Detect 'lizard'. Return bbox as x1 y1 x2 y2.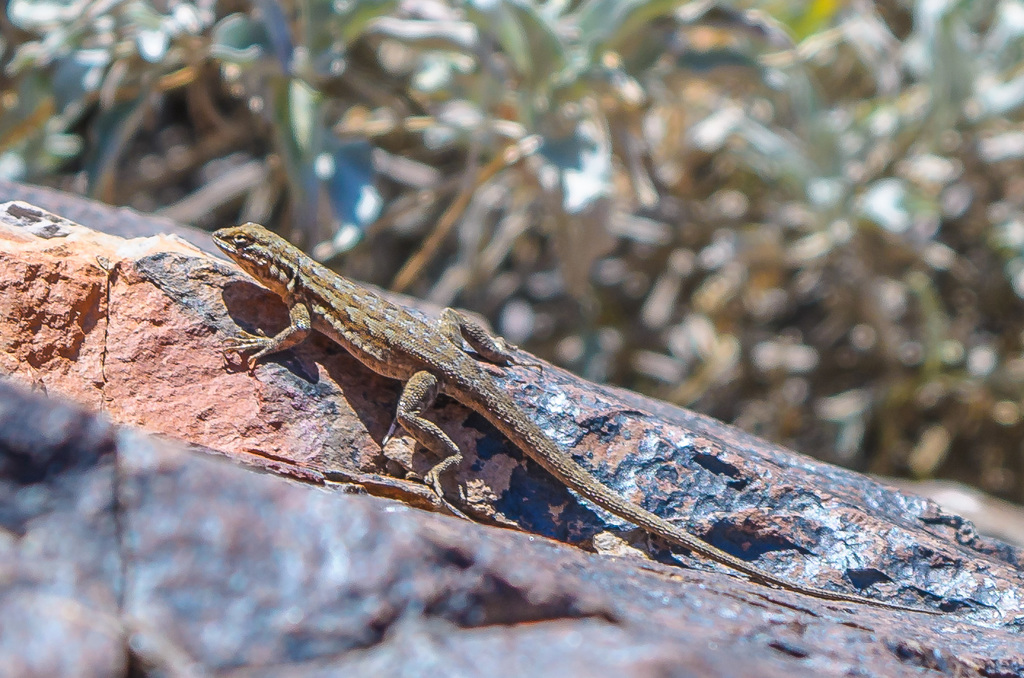
176 210 843 591.
